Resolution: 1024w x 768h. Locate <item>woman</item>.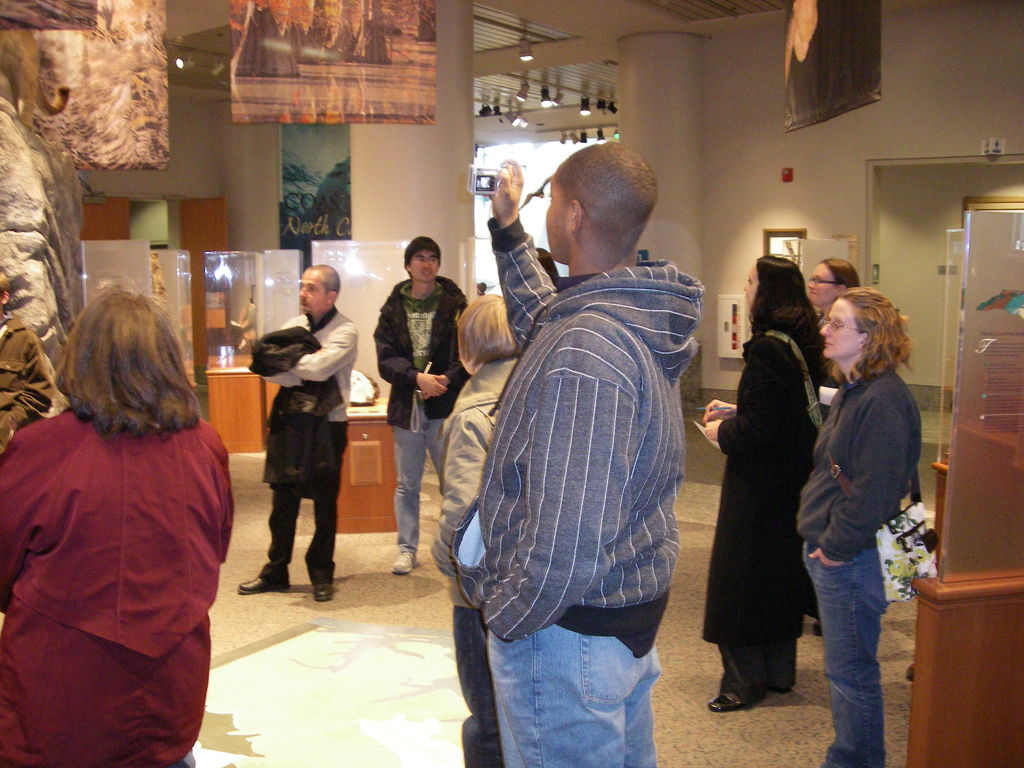
423/294/524/767.
